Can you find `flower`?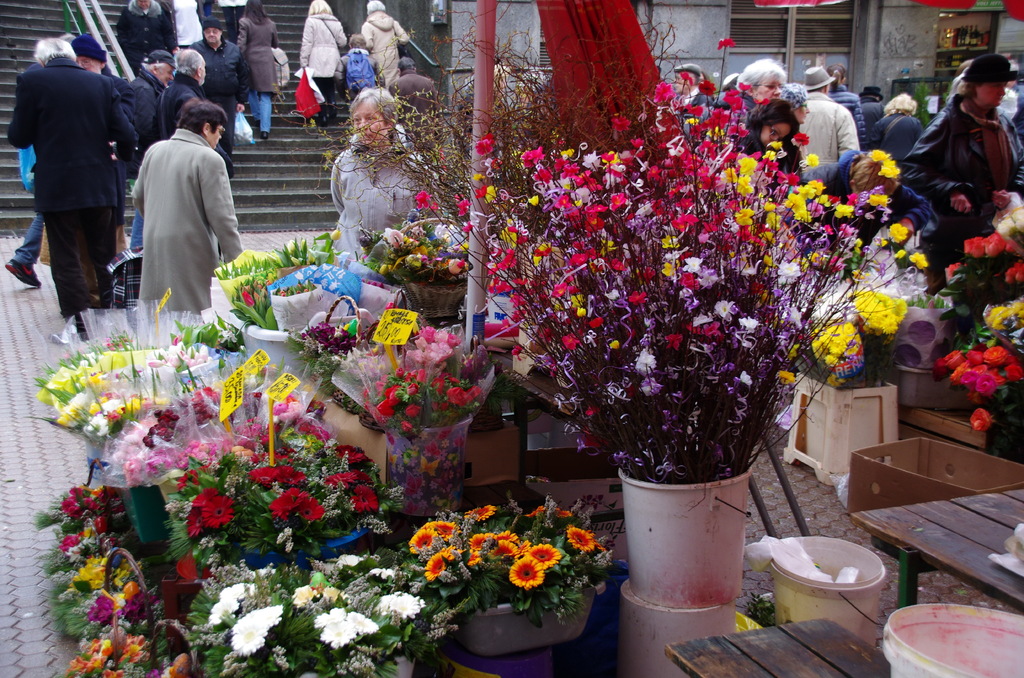
Yes, bounding box: (436, 517, 459, 538).
